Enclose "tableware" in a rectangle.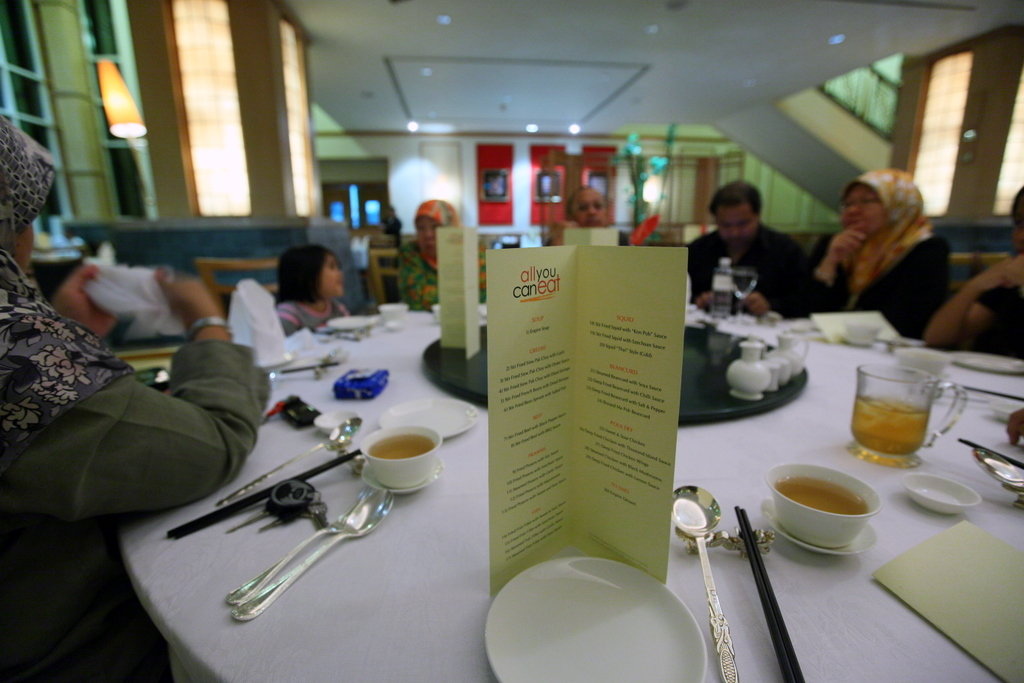
bbox=(671, 485, 746, 682).
